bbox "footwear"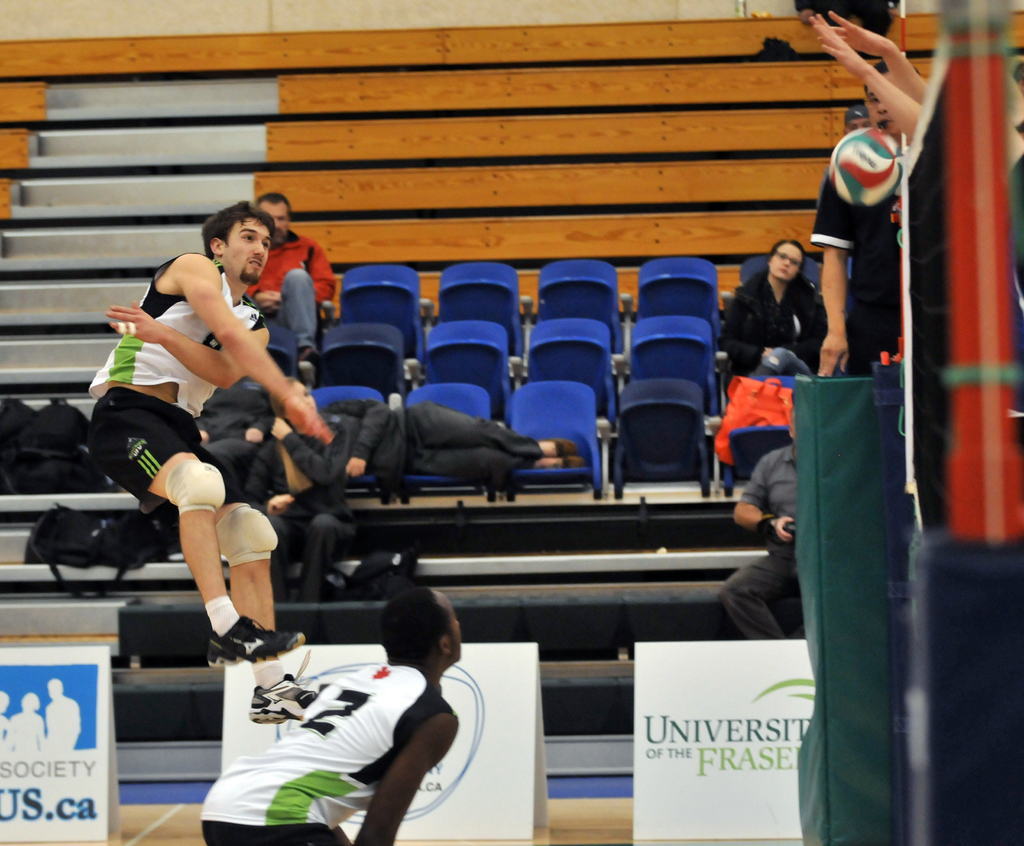
(left=197, top=606, right=312, bottom=665)
